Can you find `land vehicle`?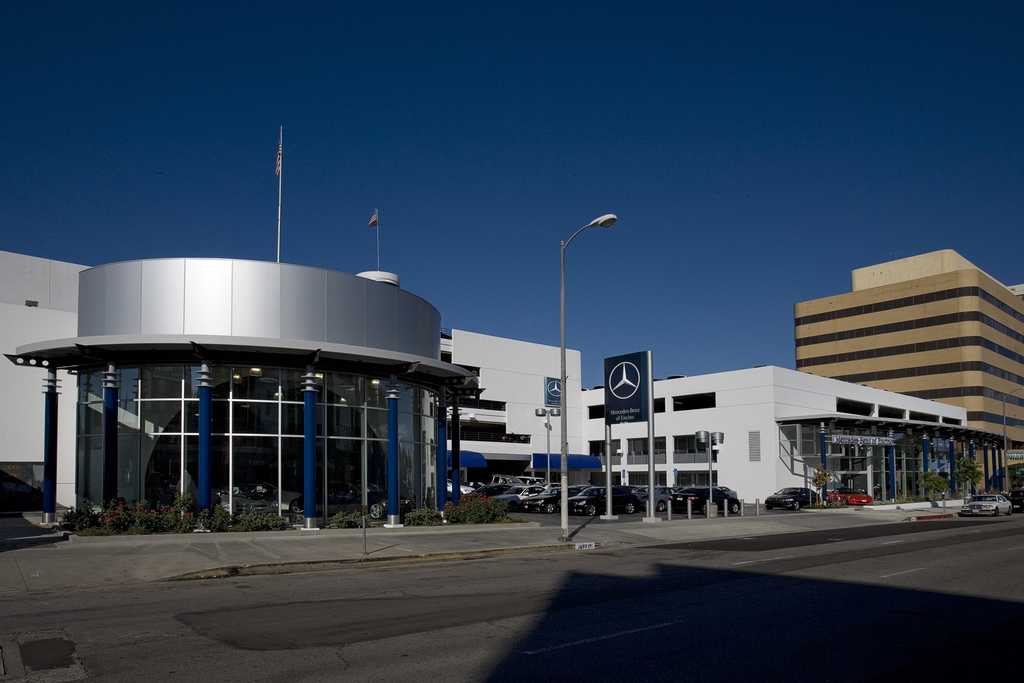
Yes, bounding box: <region>220, 482, 301, 513</region>.
